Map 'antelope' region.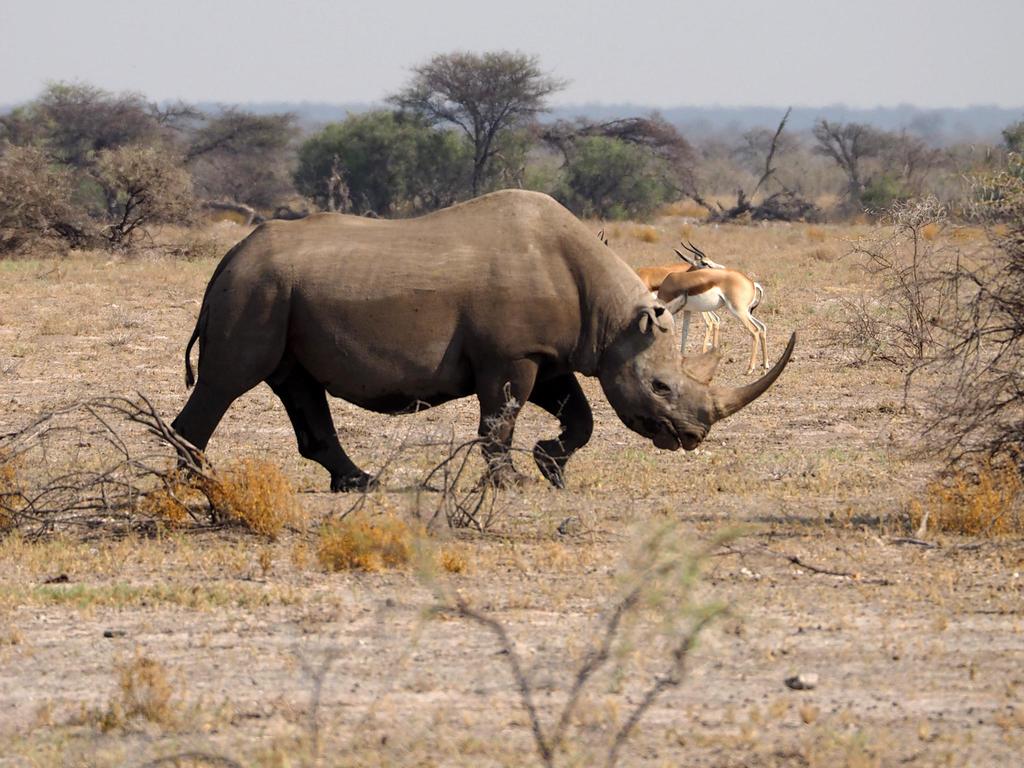
Mapped to (left=639, top=245, right=718, bottom=286).
